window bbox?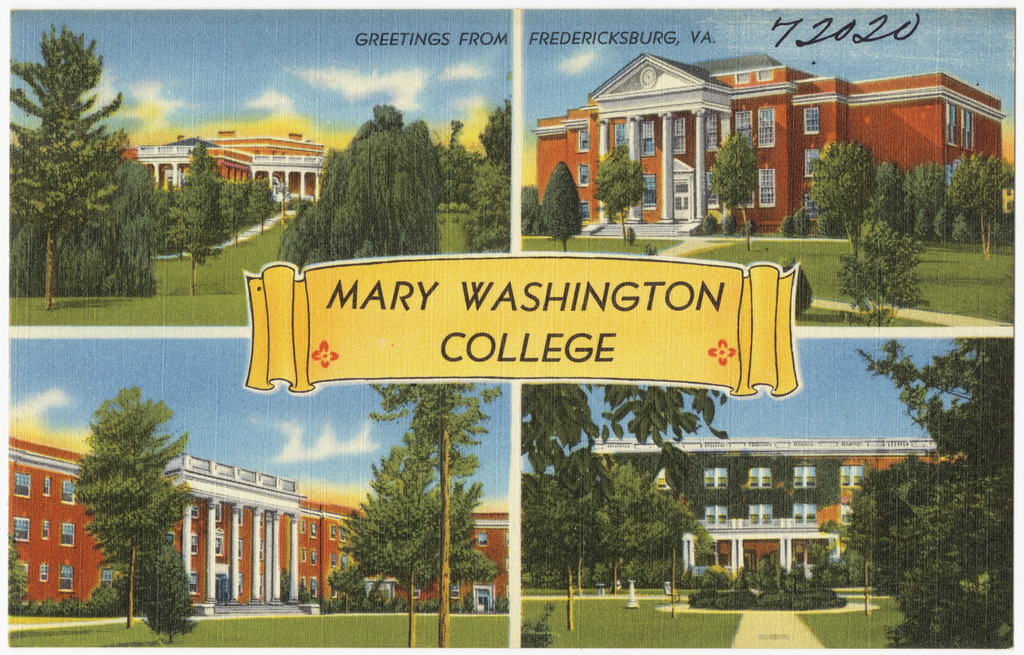
[x1=837, y1=504, x2=854, y2=525]
